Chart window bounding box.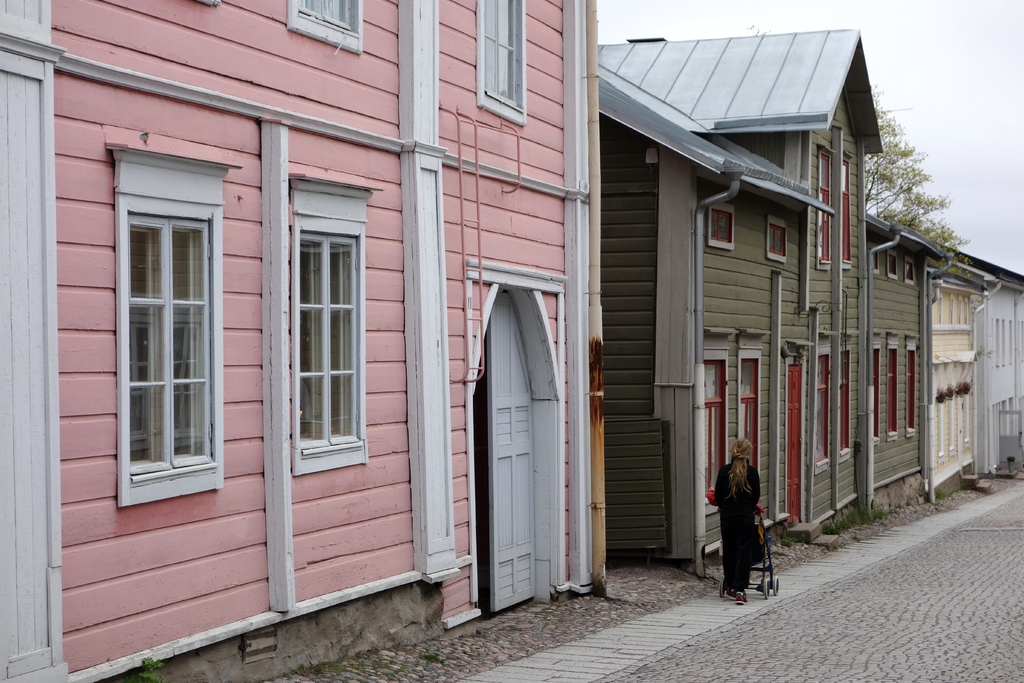
Charted: {"left": 817, "top": 349, "right": 835, "bottom": 473}.
